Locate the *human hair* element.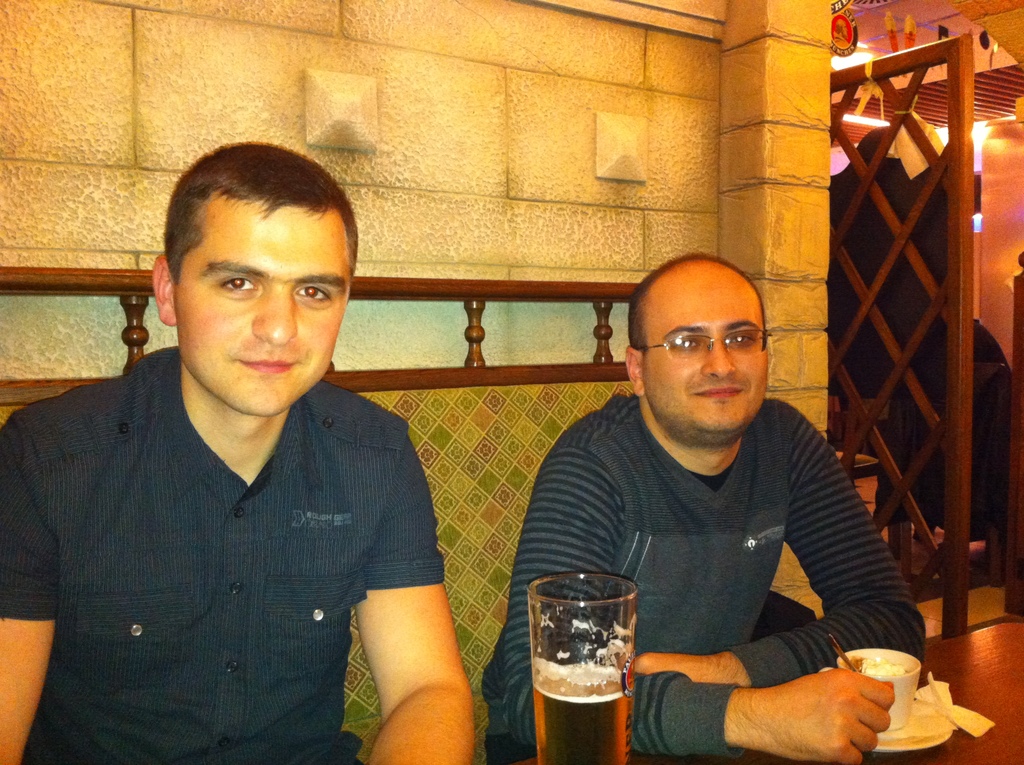
Element bbox: bbox=[170, 159, 344, 282].
